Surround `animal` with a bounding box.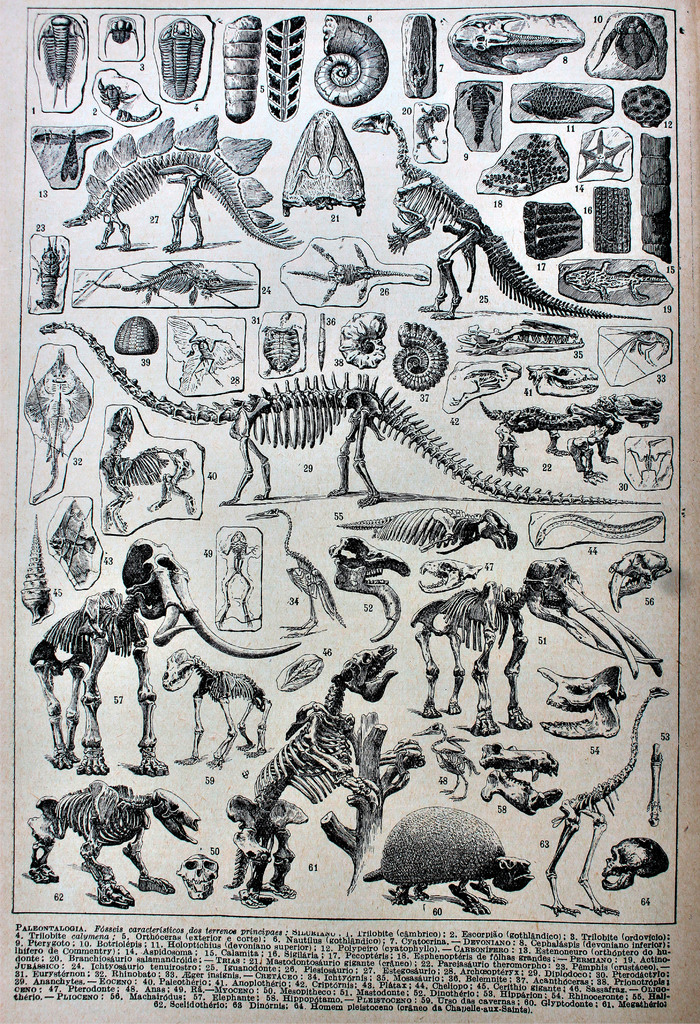
pyautogui.locateOnScreen(243, 504, 346, 639).
